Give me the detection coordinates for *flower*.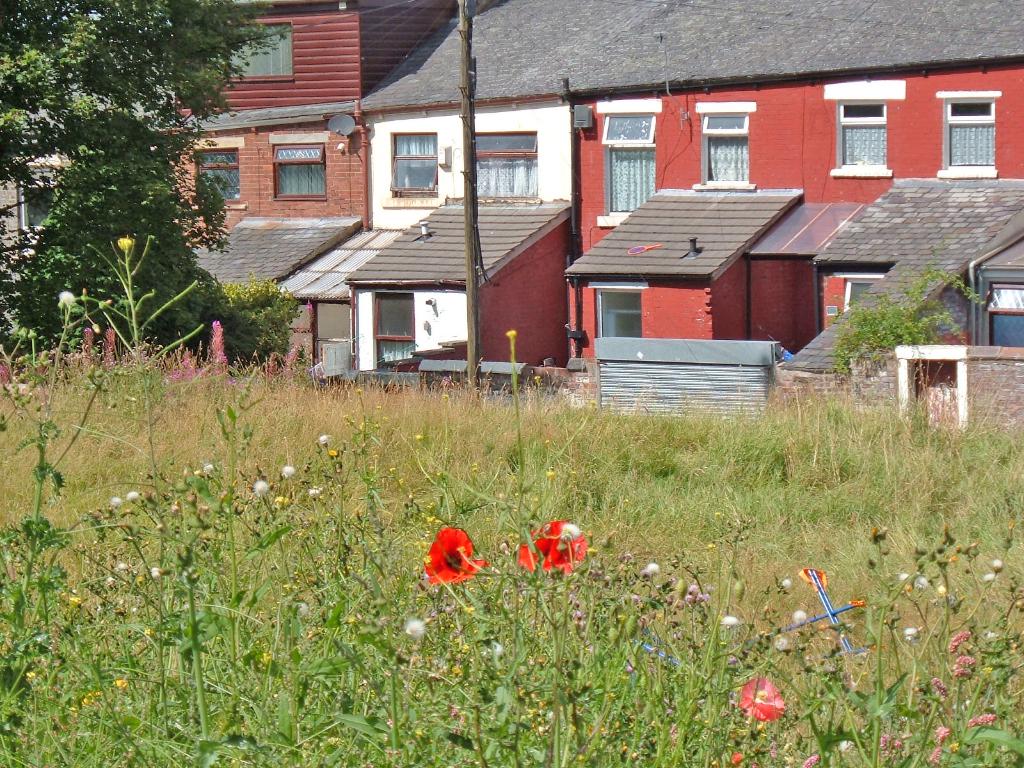
box(993, 557, 1004, 569).
